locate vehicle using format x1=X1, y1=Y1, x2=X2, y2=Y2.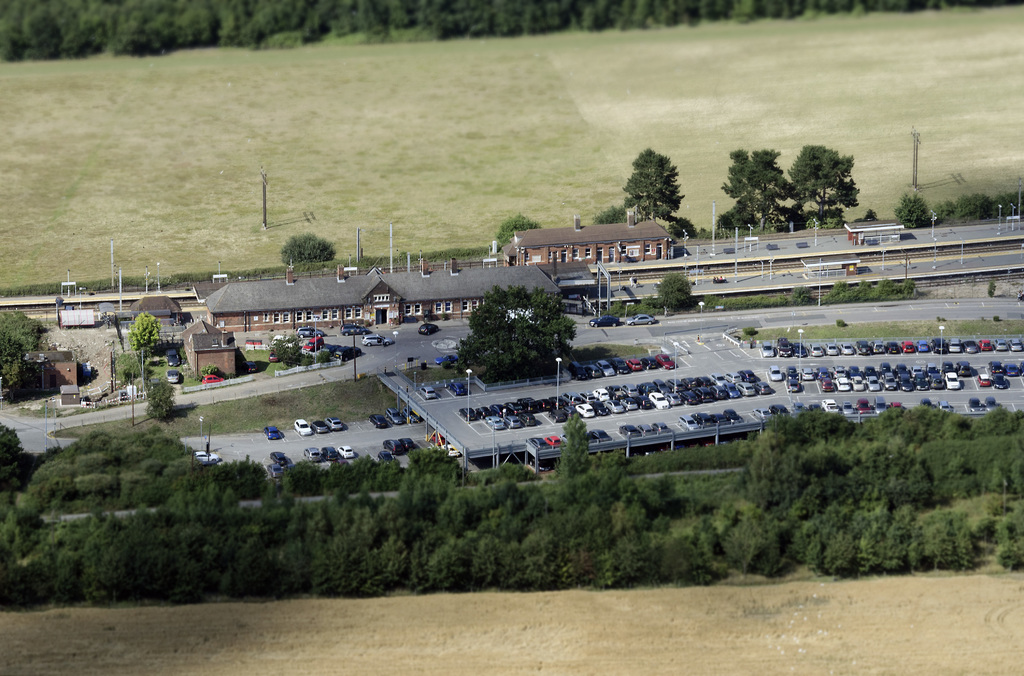
x1=821, y1=399, x2=841, y2=413.
